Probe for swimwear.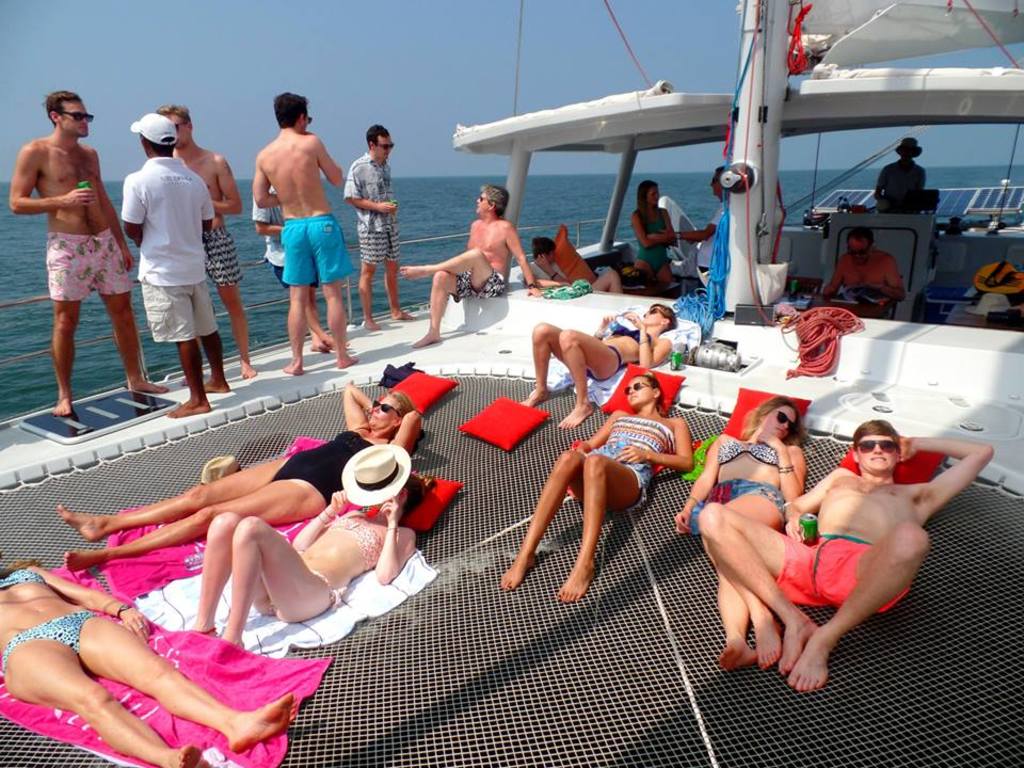
Probe result: rect(609, 322, 656, 343).
